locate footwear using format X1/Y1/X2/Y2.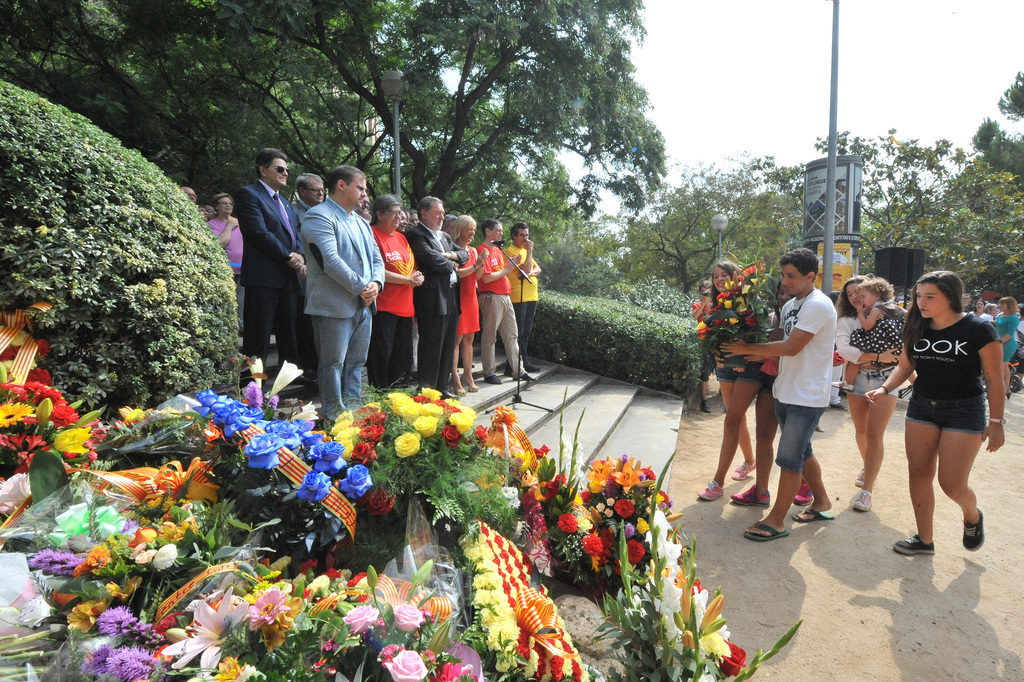
698/479/728/499.
